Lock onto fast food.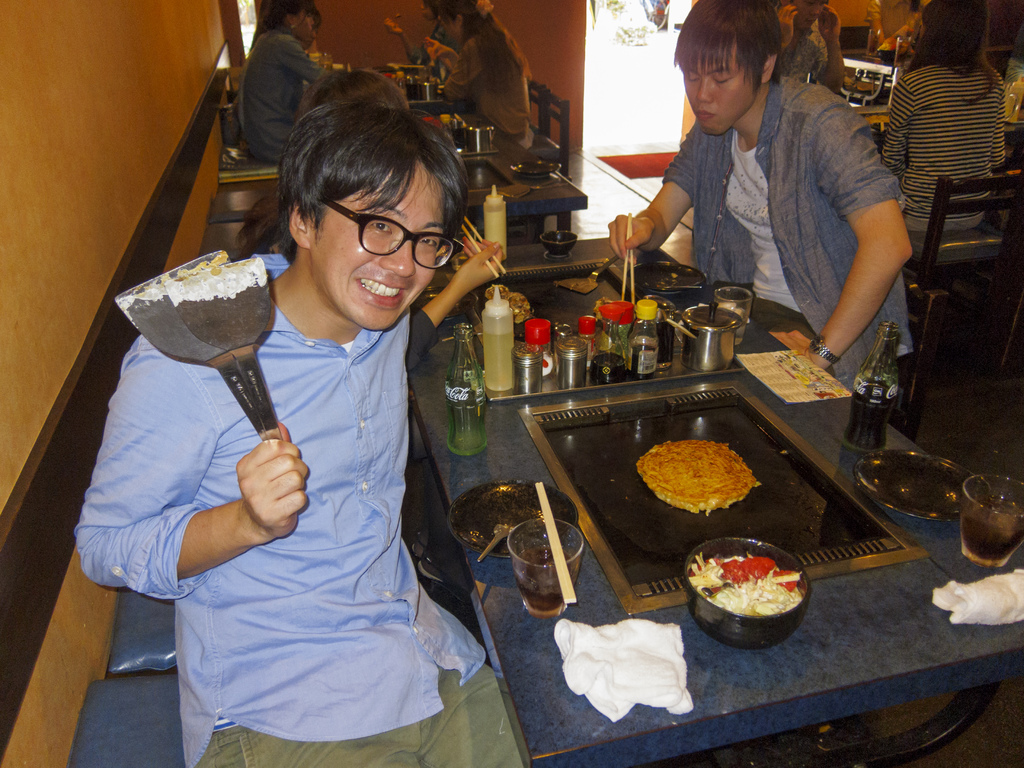
Locked: {"x1": 649, "y1": 445, "x2": 761, "y2": 525}.
